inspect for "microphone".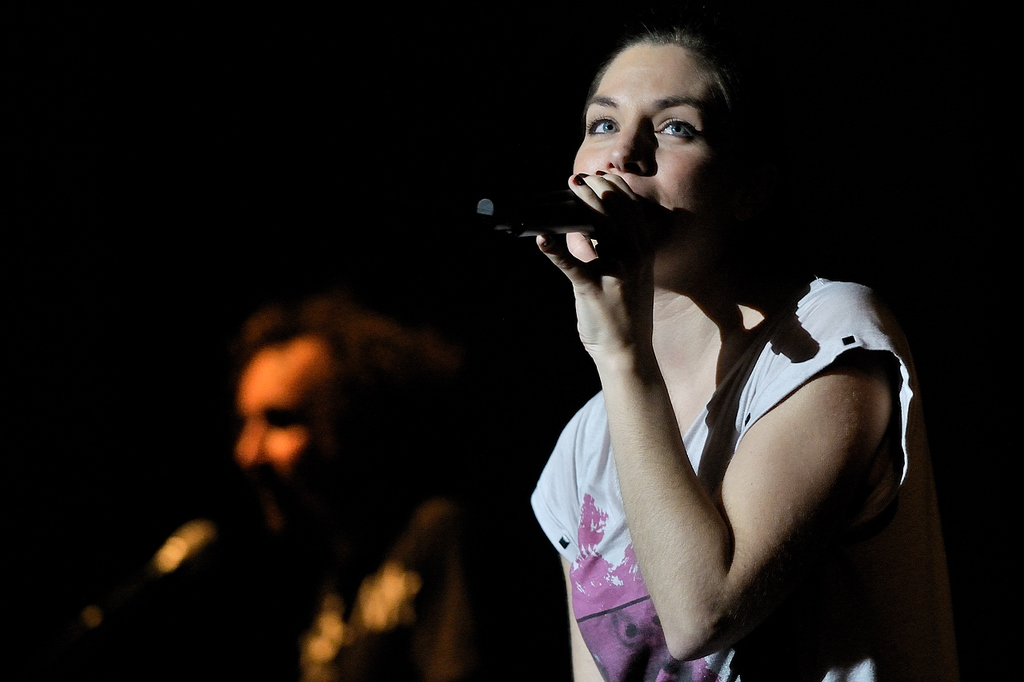
Inspection: (x1=476, y1=194, x2=609, y2=235).
